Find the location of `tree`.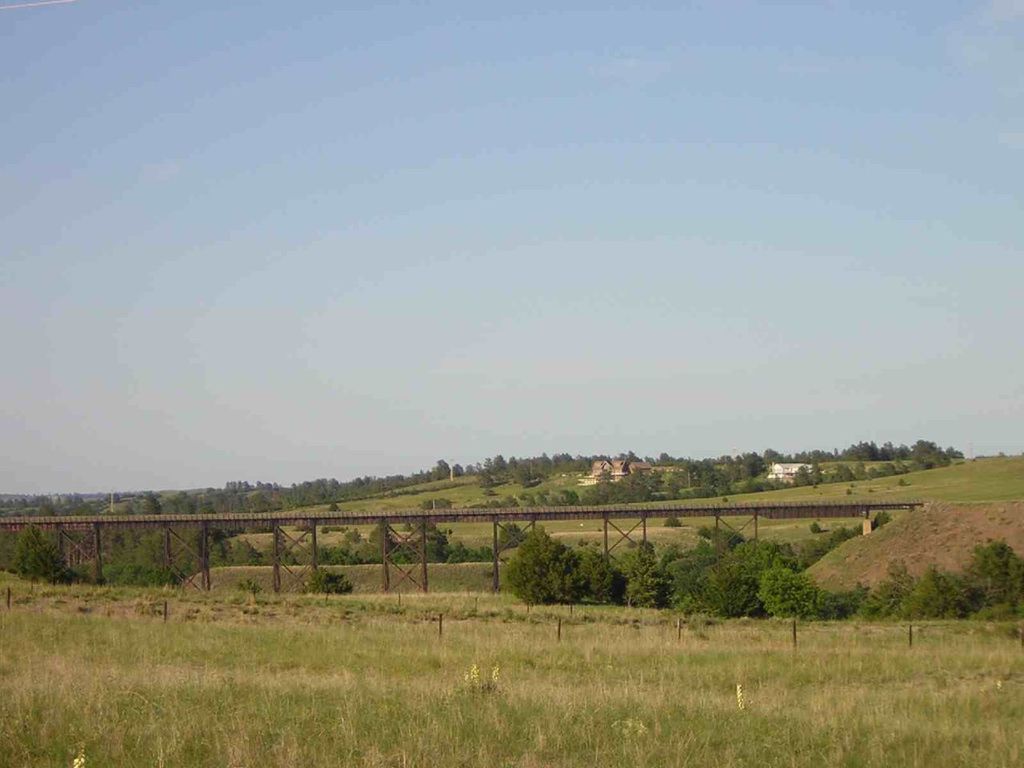
Location: <region>505, 522, 585, 618</region>.
